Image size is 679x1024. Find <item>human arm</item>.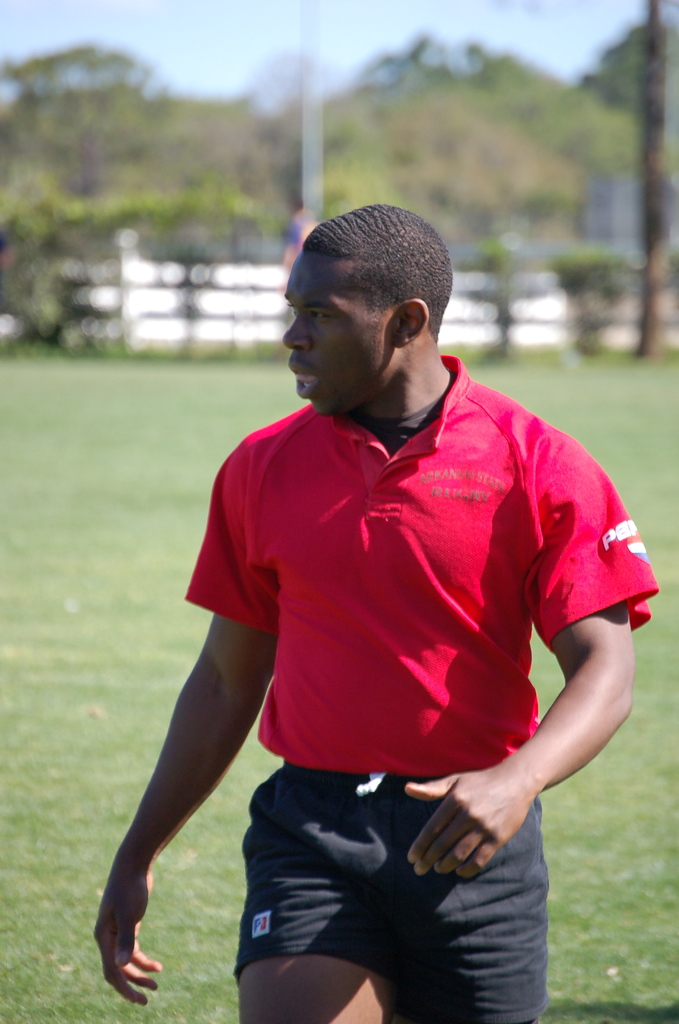
l=391, t=449, r=671, b=870.
